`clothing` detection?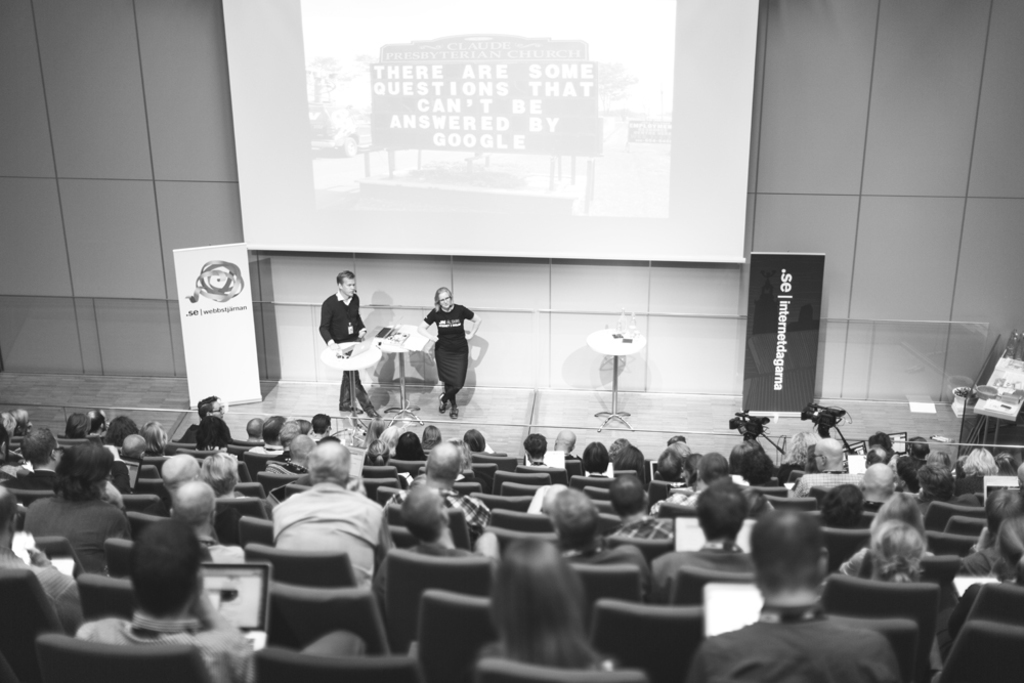
detection(950, 547, 1004, 580)
